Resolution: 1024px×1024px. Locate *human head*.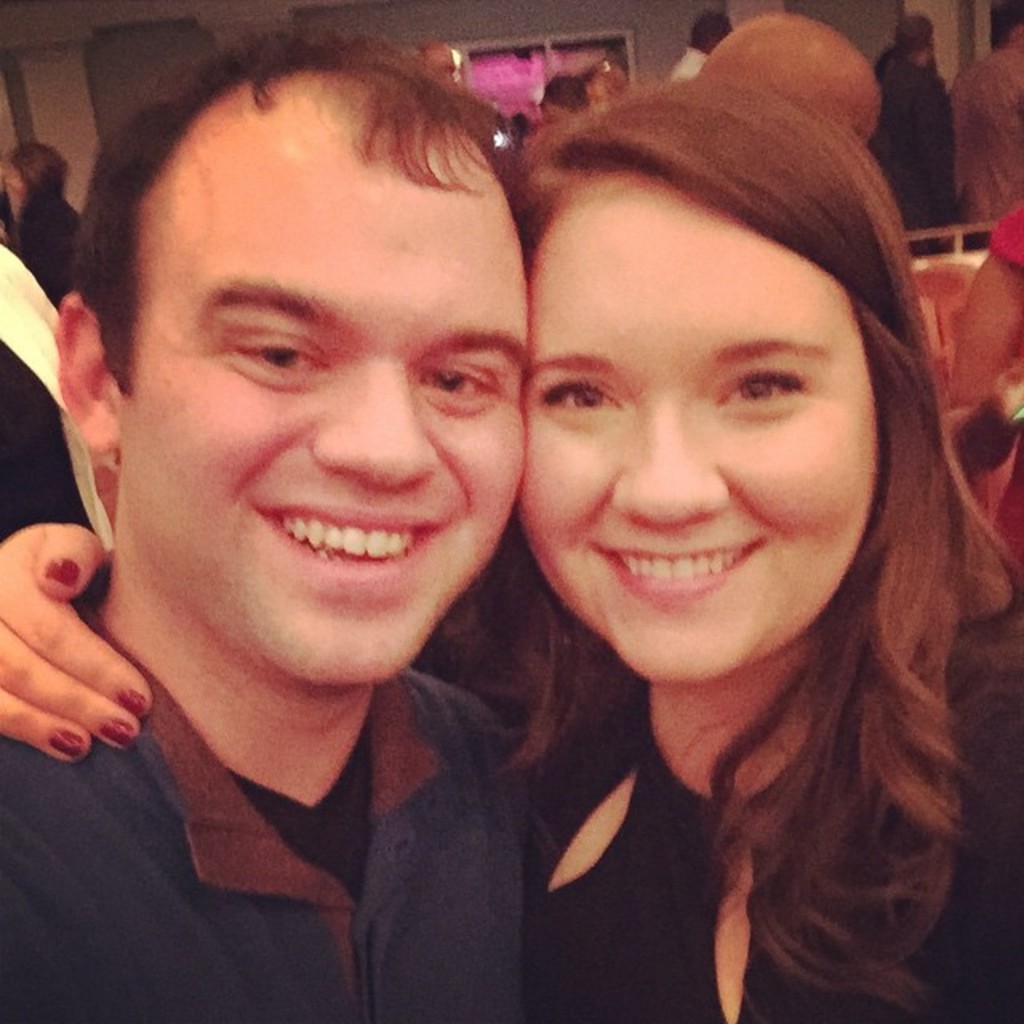
579,59,637,109.
